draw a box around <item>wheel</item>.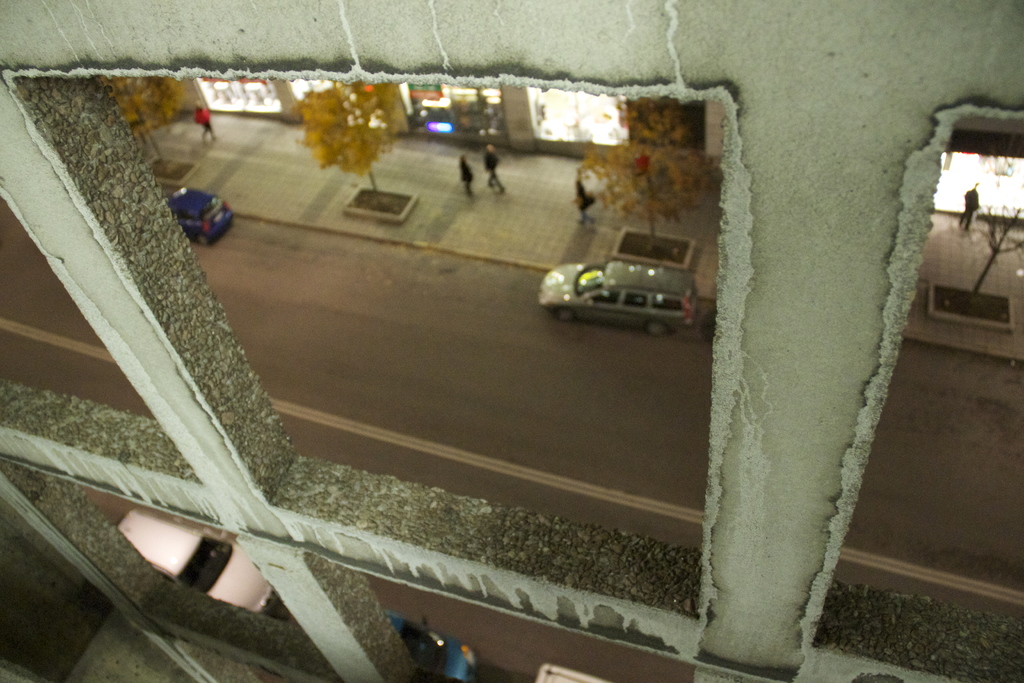
rect(198, 236, 205, 244).
